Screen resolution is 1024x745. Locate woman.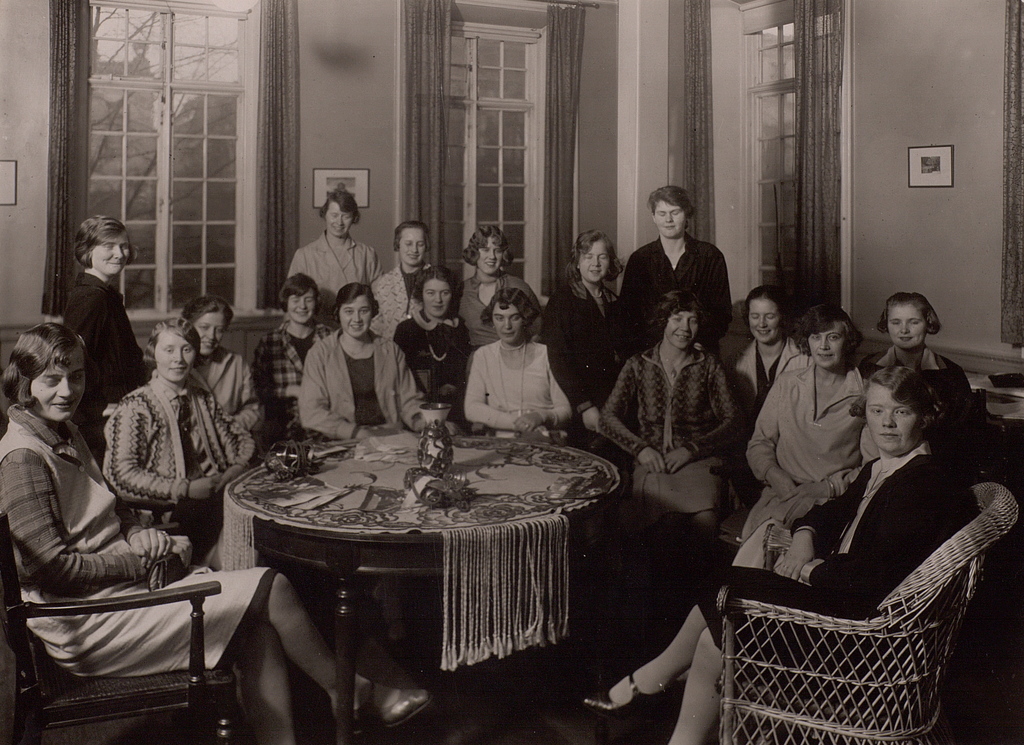
box=[64, 208, 150, 451].
